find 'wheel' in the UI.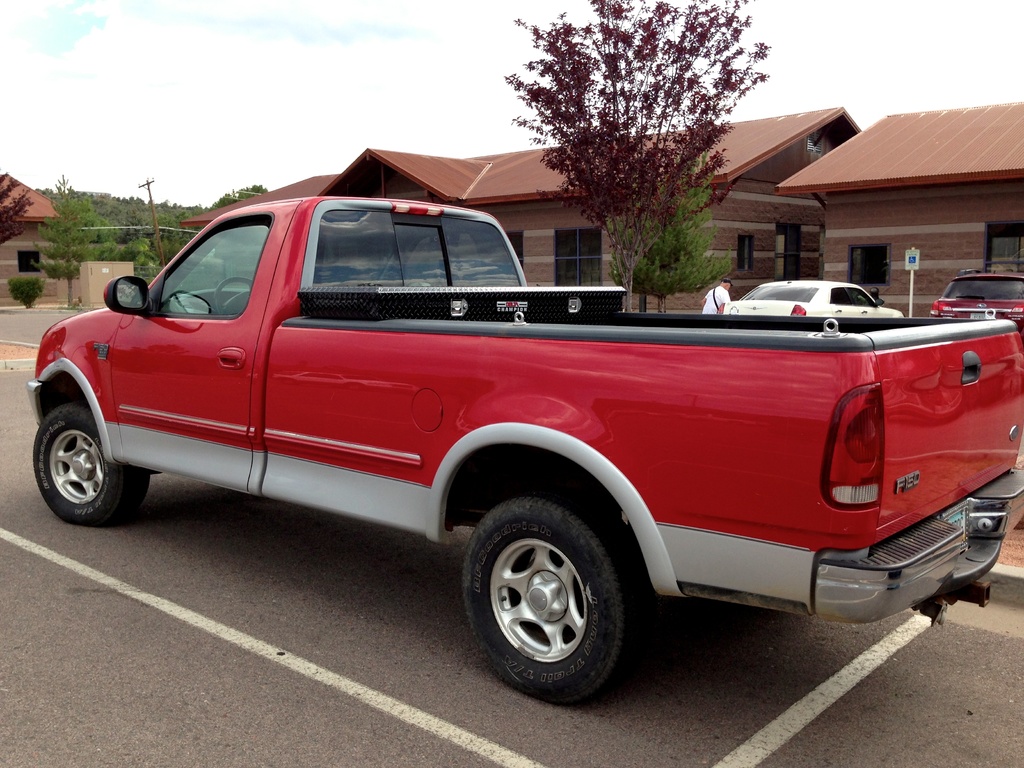
UI element at <region>212, 279, 253, 315</region>.
